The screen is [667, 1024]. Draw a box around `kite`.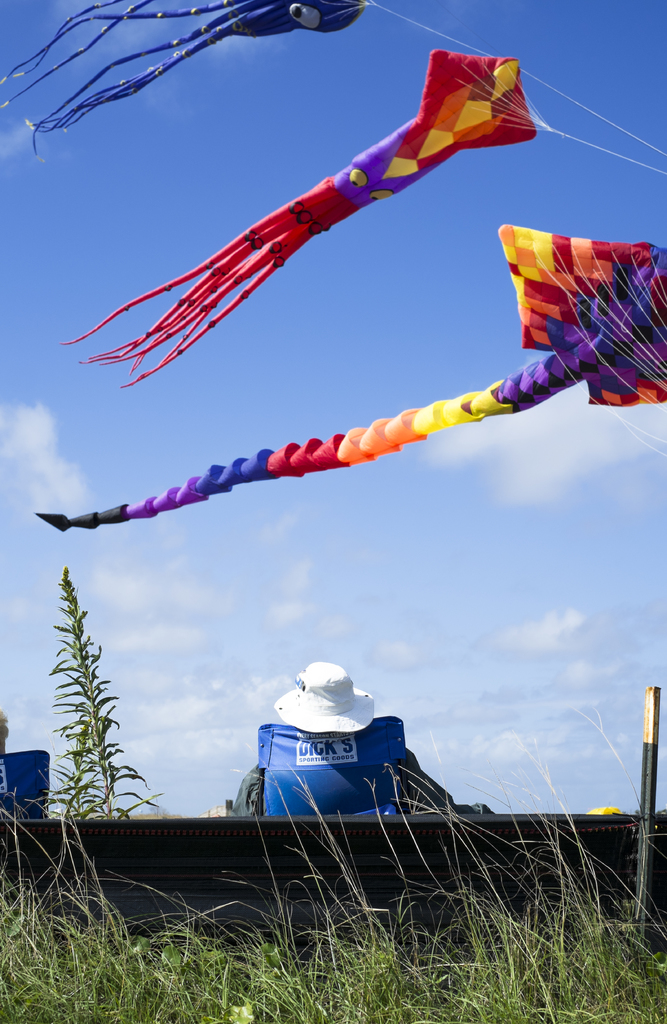
l=54, t=48, r=538, b=392.
